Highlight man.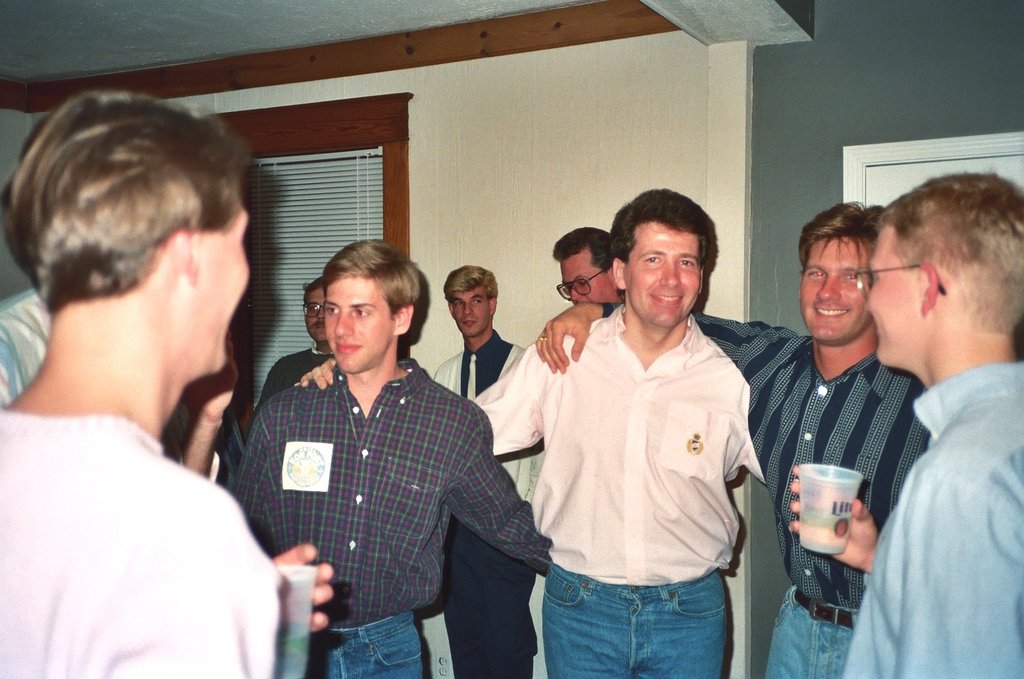
Highlighted region: BBox(246, 276, 329, 423).
